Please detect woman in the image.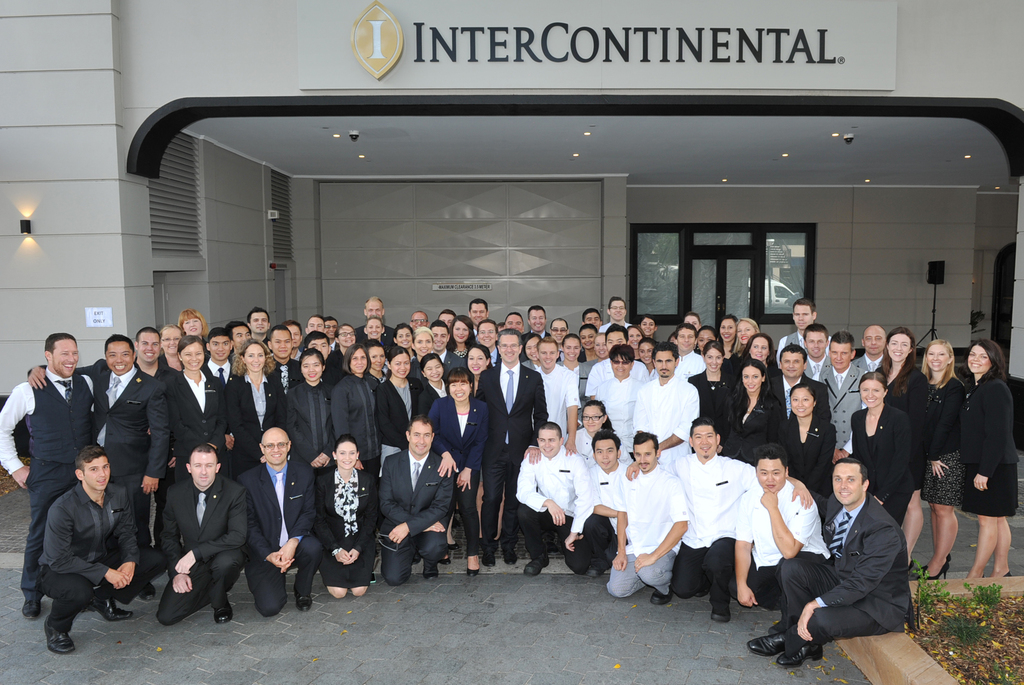
bbox=[554, 332, 589, 428].
